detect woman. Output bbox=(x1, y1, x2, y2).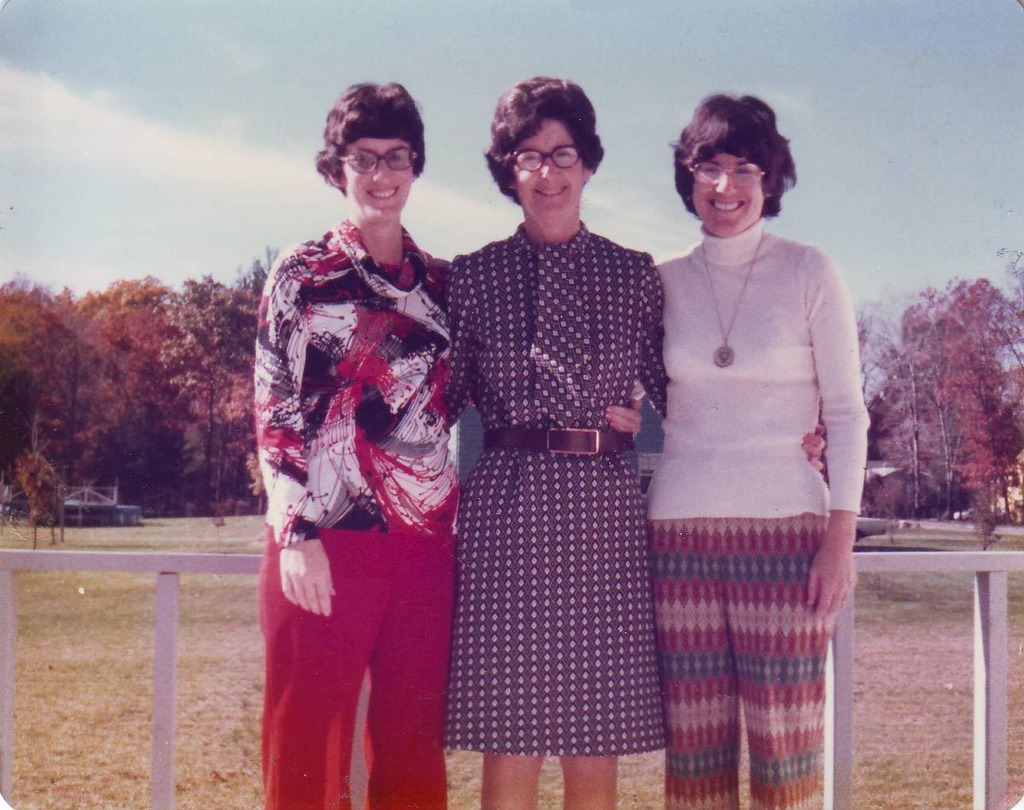
bbox=(641, 88, 872, 809).
